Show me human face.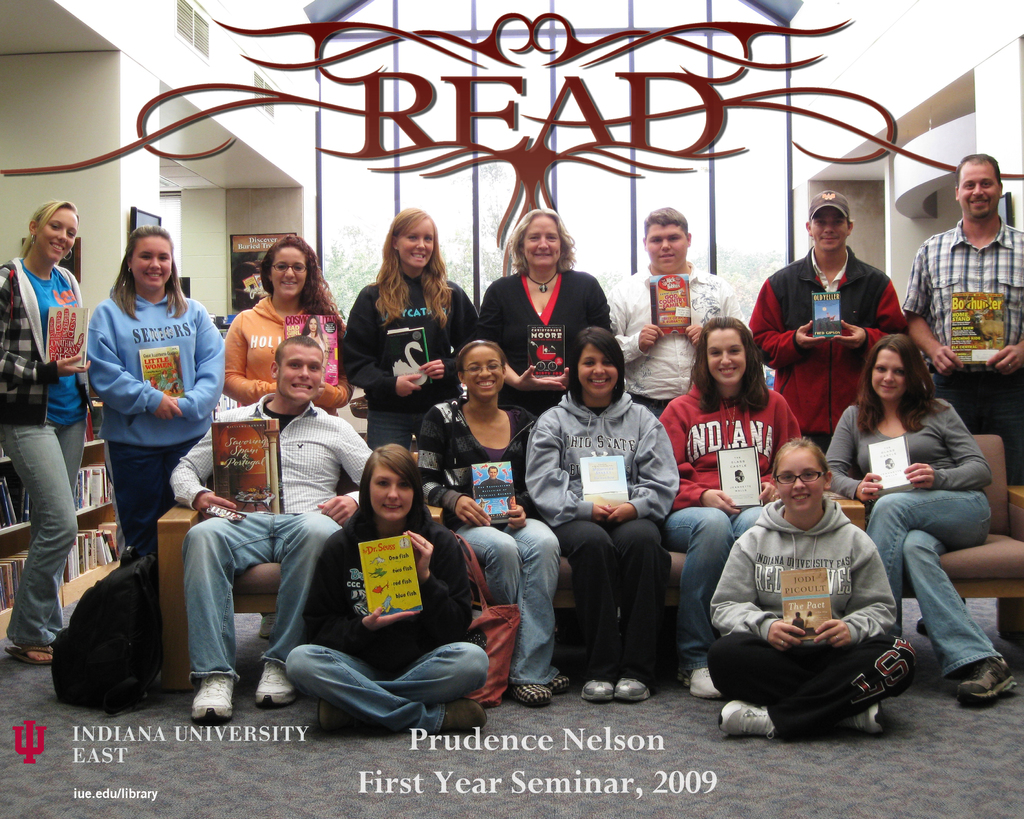
human face is here: {"left": 776, "top": 448, "right": 824, "bottom": 513}.
